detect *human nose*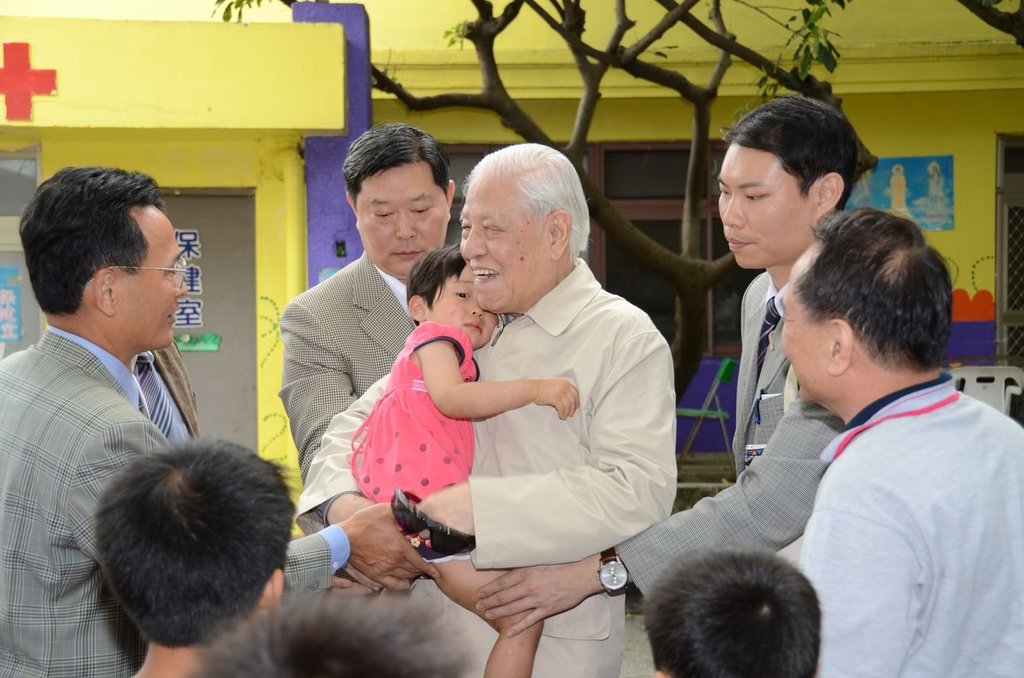
[392,208,415,238]
